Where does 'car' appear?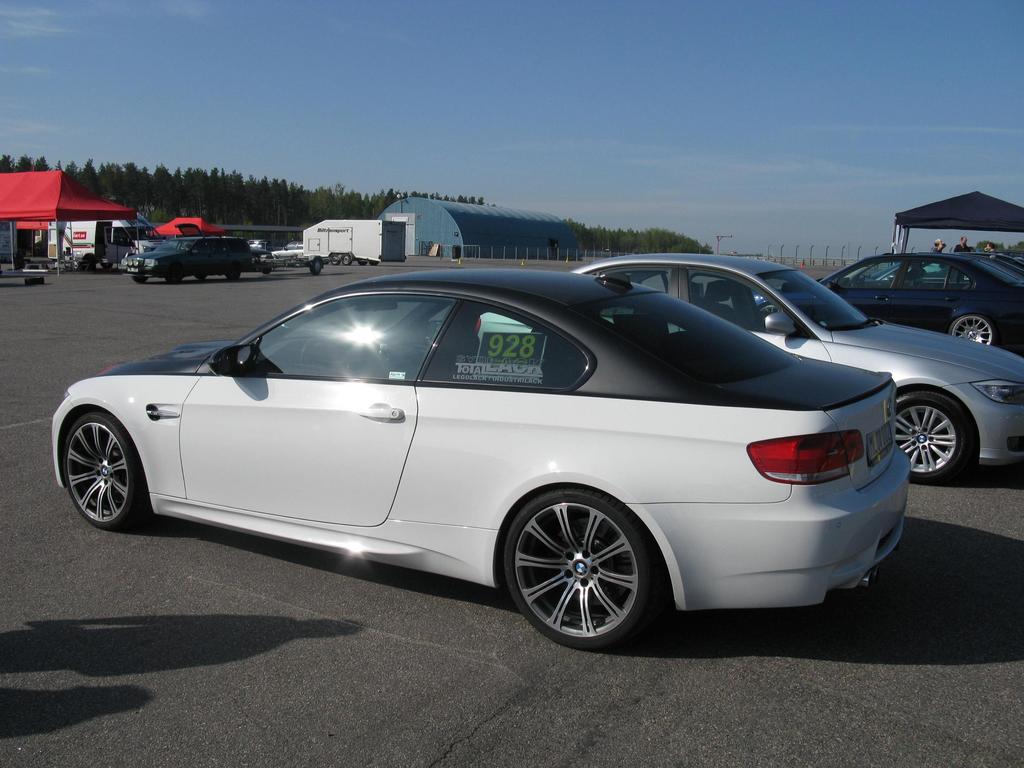
Appears at 125:234:250:287.
